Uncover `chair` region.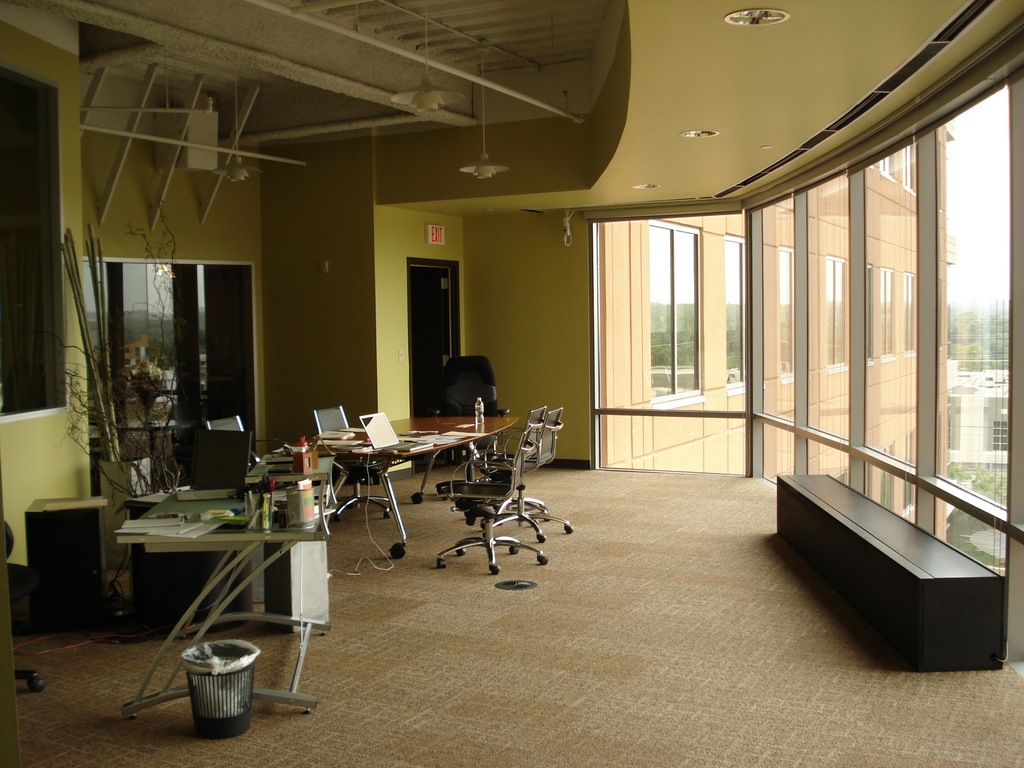
Uncovered: BBox(207, 414, 262, 464).
